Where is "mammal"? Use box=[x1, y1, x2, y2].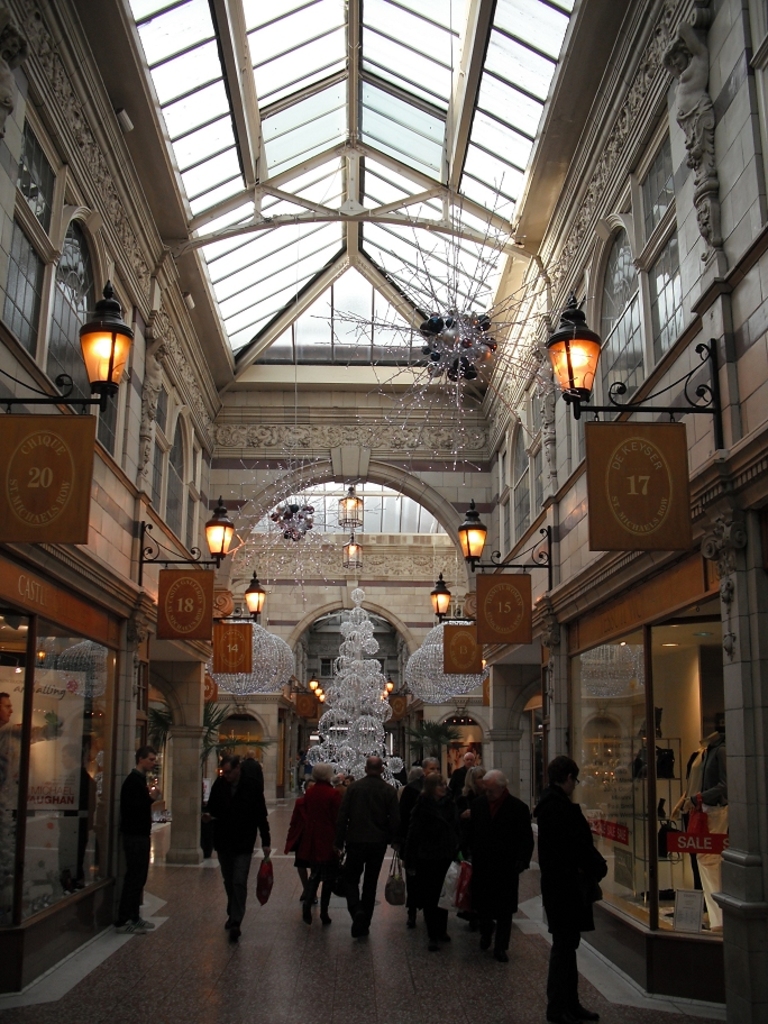
box=[291, 765, 345, 930].
